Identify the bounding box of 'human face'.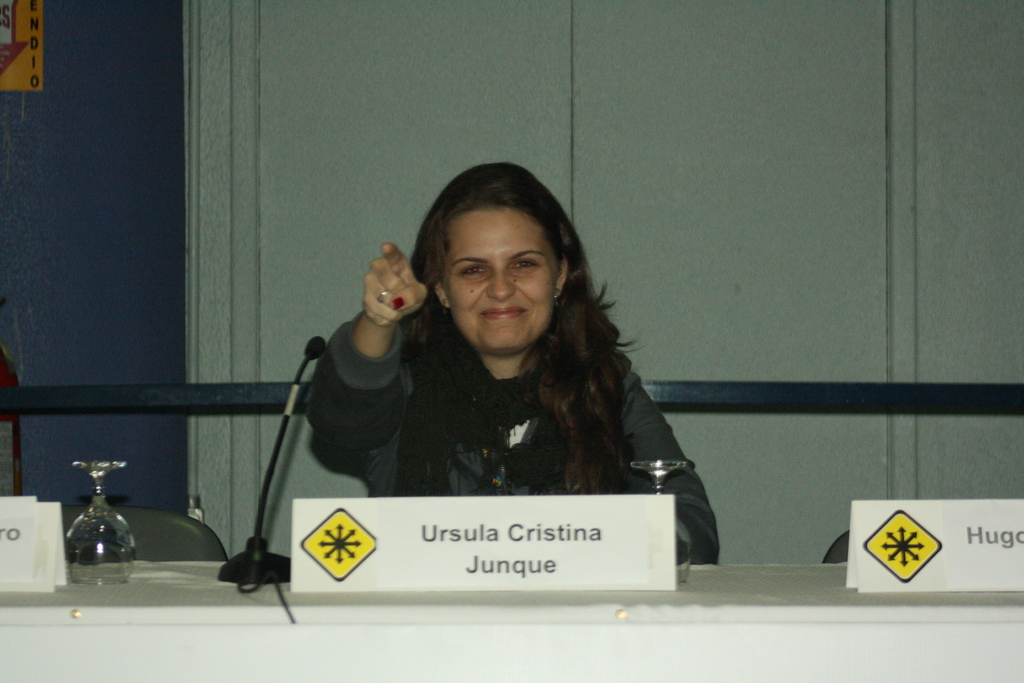
443/206/560/350.
